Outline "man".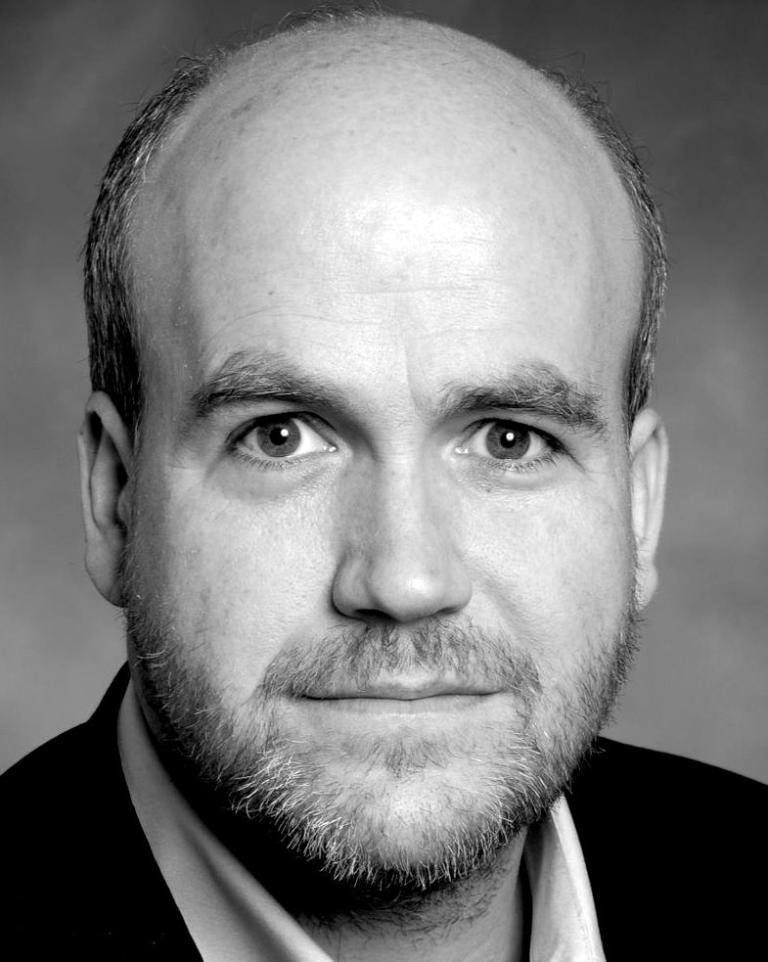
Outline: Rect(0, 25, 755, 958).
